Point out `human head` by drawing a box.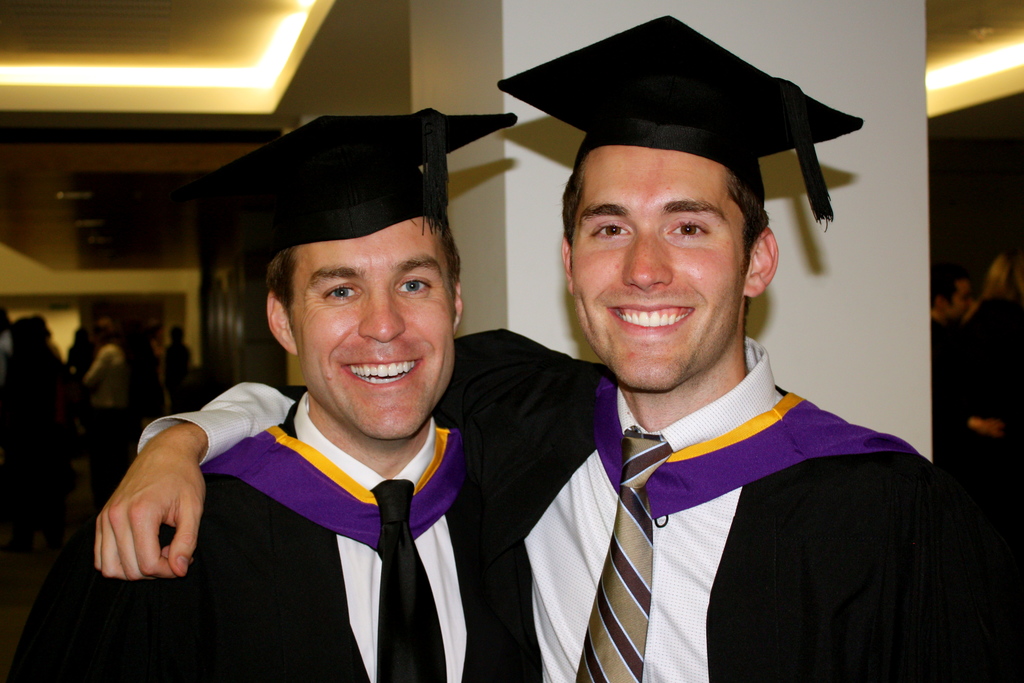
(934, 266, 971, 318).
